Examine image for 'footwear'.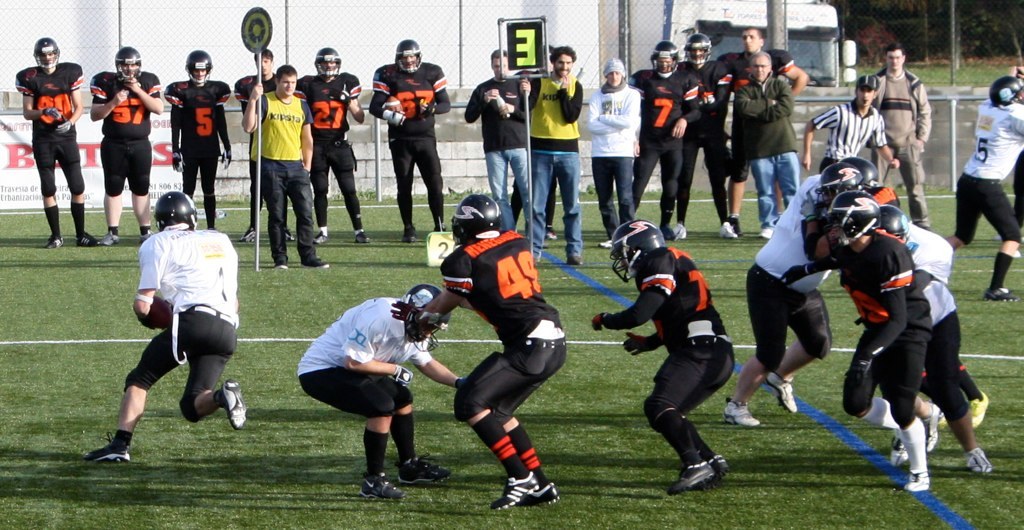
Examination result: 564,254,581,267.
